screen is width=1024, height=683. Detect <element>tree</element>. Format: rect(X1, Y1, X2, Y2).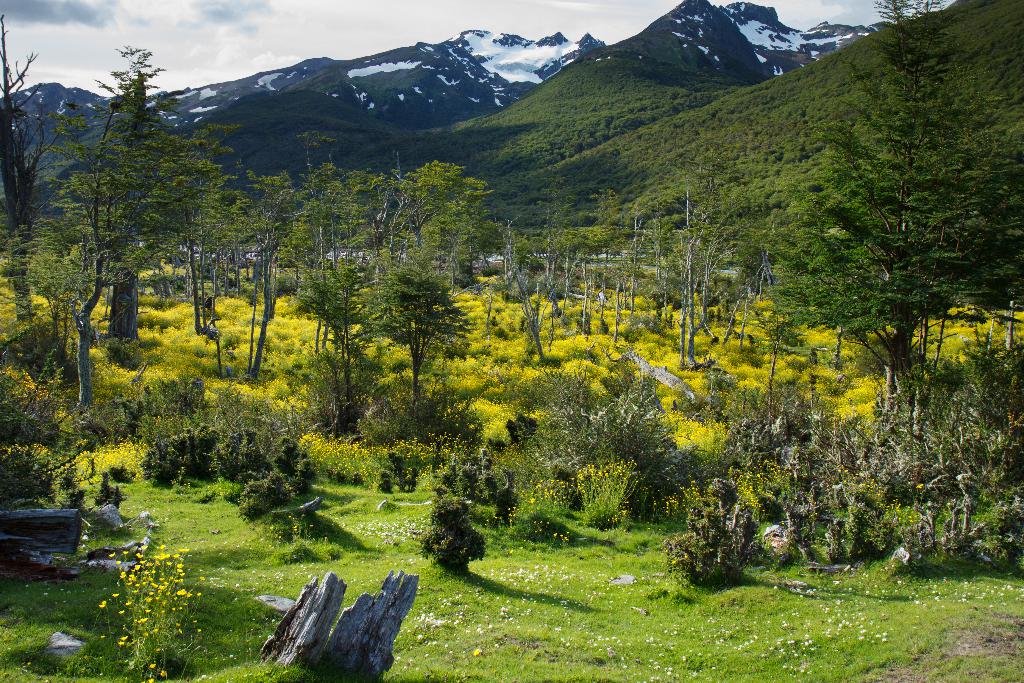
rect(292, 254, 383, 418).
